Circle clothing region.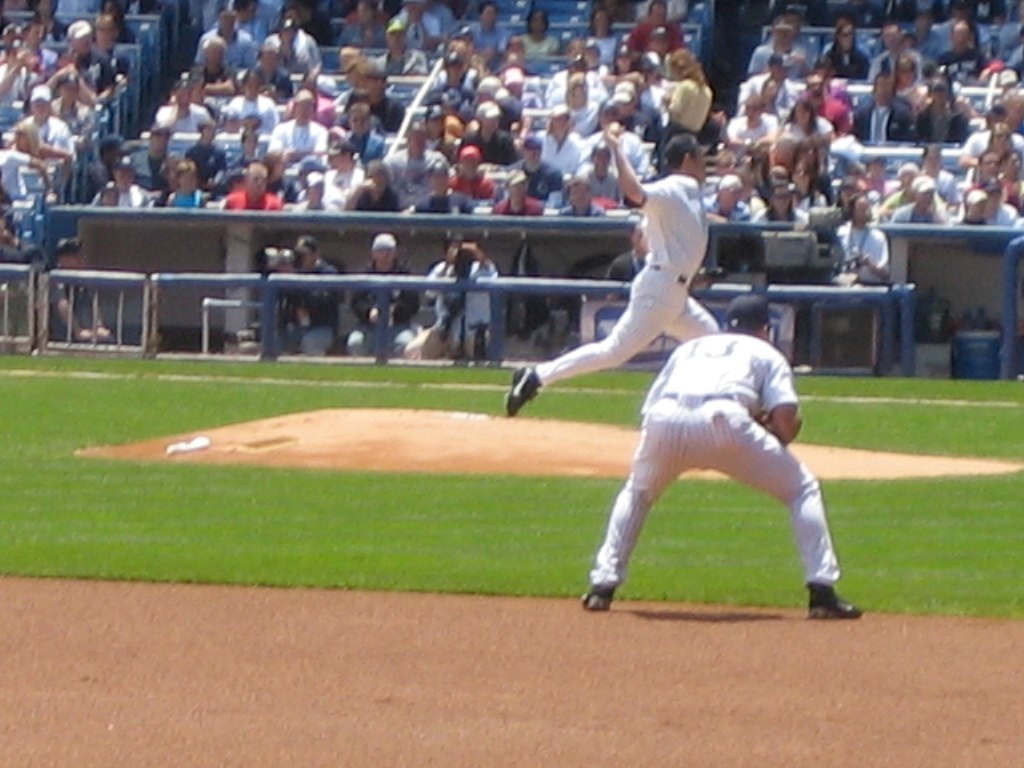
Region: detection(344, 260, 419, 350).
